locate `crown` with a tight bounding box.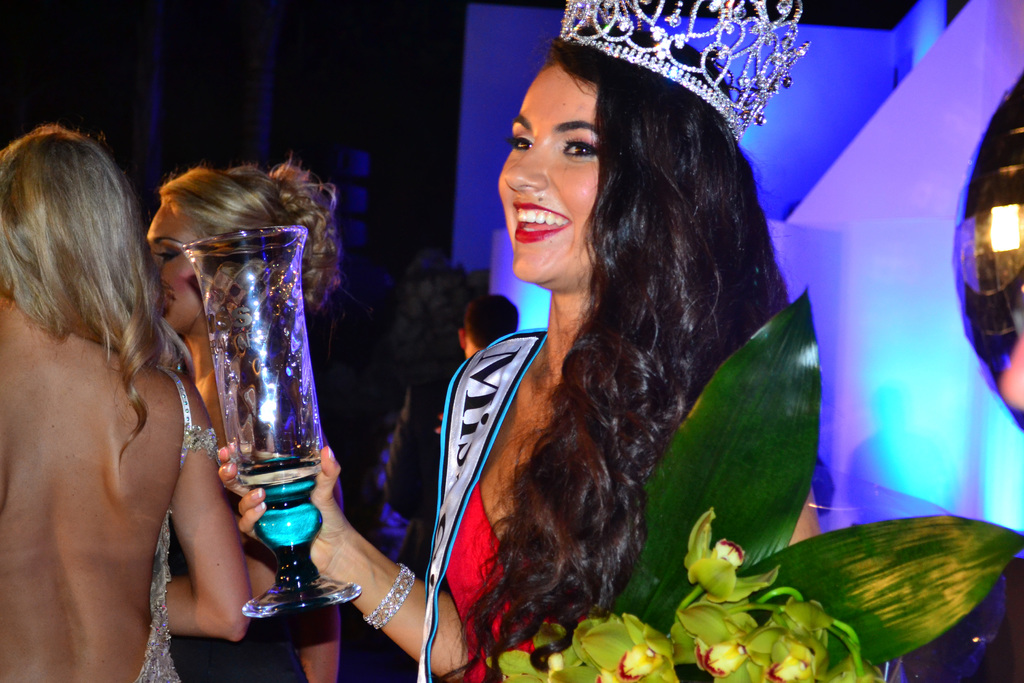
region(555, 0, 813, 147).
